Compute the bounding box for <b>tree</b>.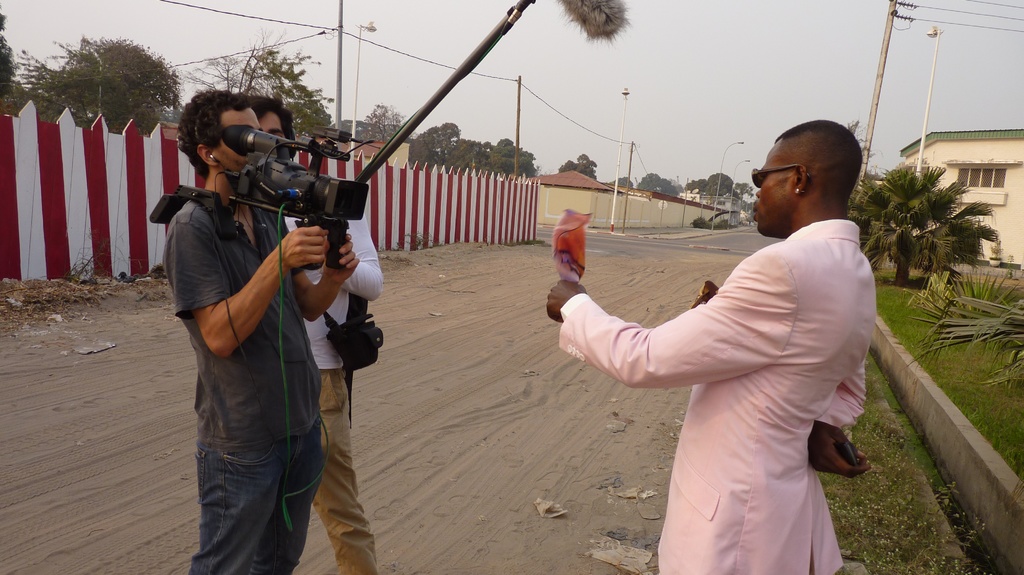
609,173,636,191.
